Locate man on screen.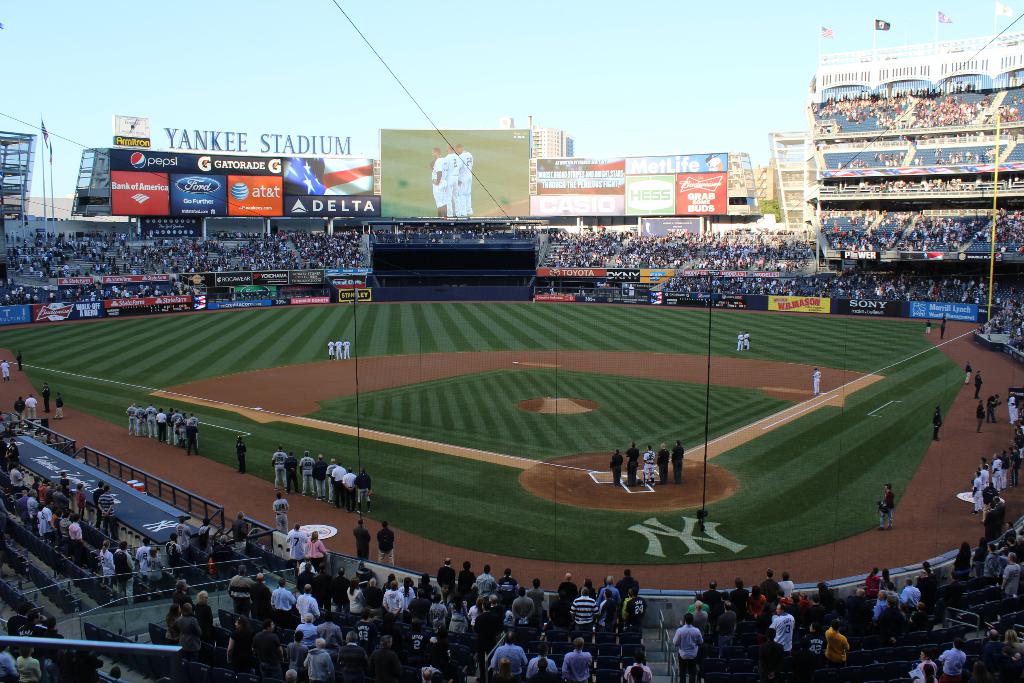
On screen at region(758, 627, 788, 679).
